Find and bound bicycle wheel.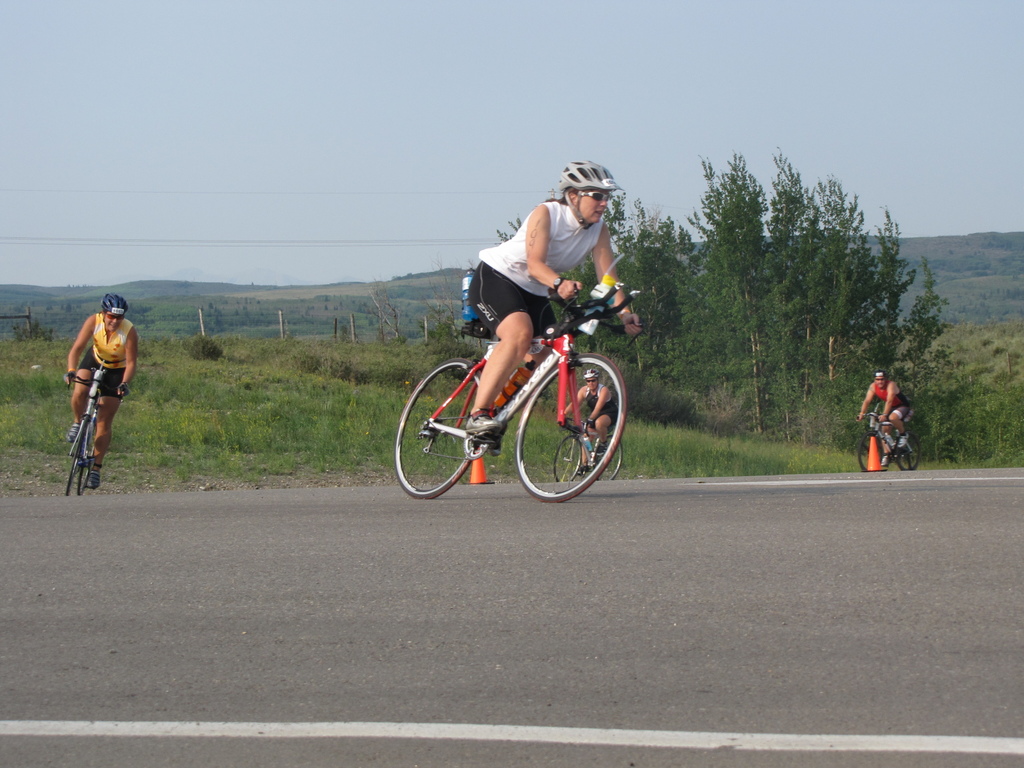
Bound: left=595, top=433, right=623, bottom=481.
